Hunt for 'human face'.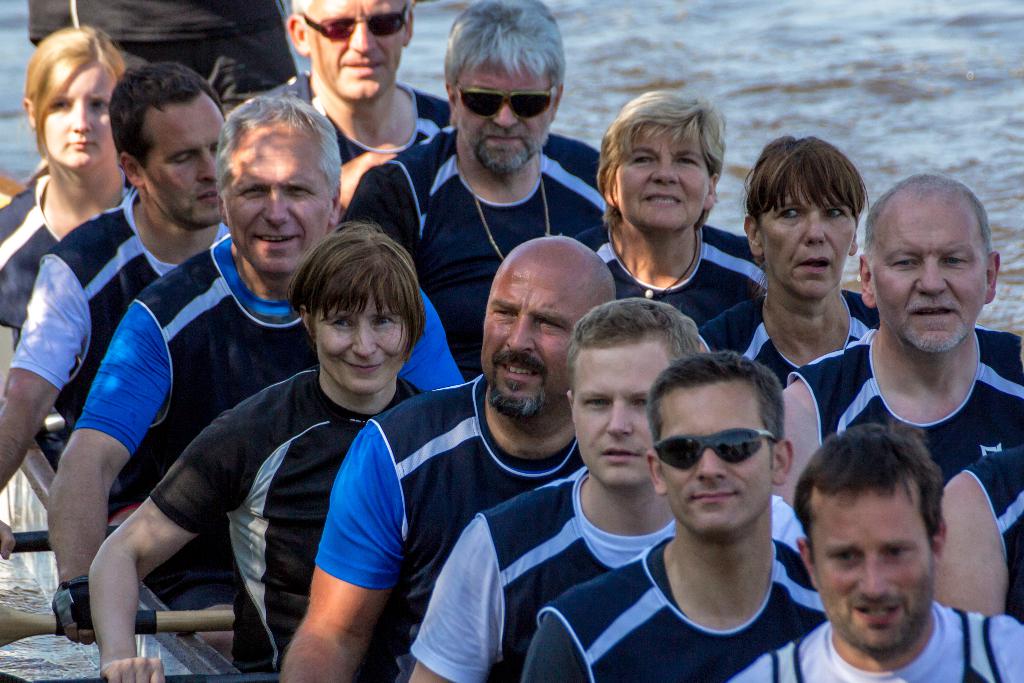
Hunted down at bbox=[872, 202, 982, 352].
